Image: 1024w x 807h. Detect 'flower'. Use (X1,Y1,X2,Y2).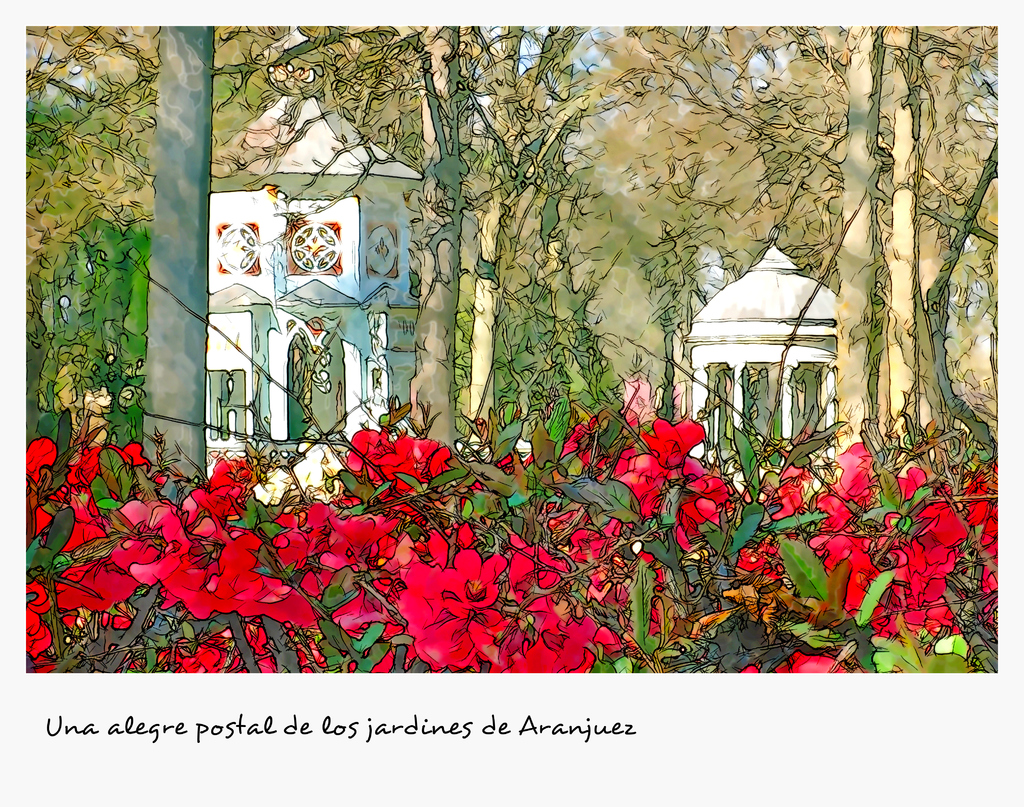
(341,424,447,508).
